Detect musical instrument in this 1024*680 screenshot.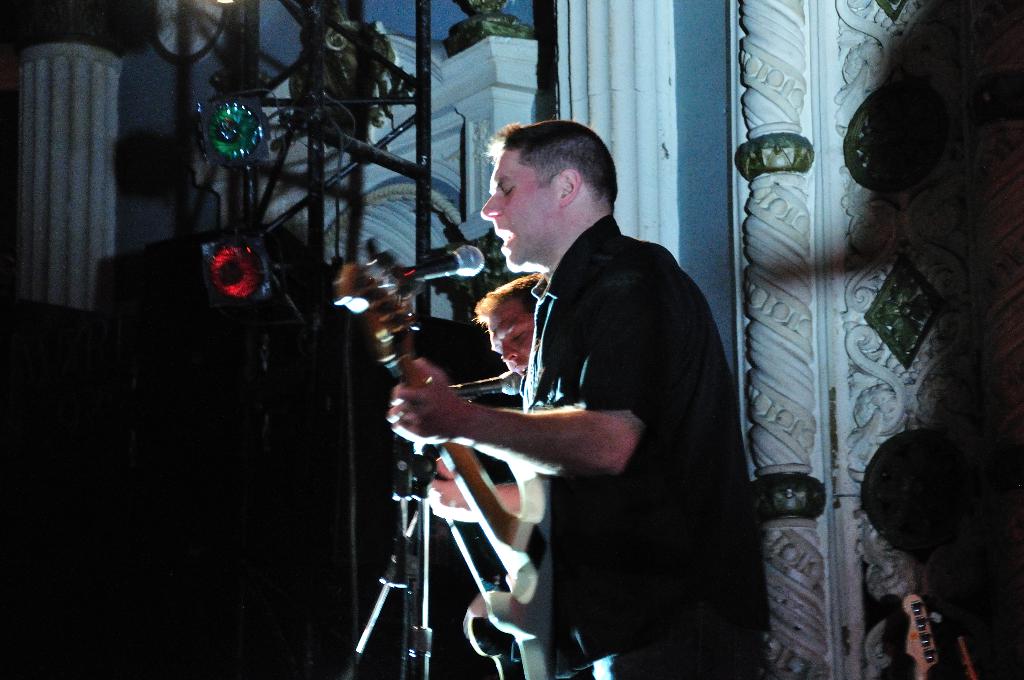
Detection: box(900, 592, 947, 679).
